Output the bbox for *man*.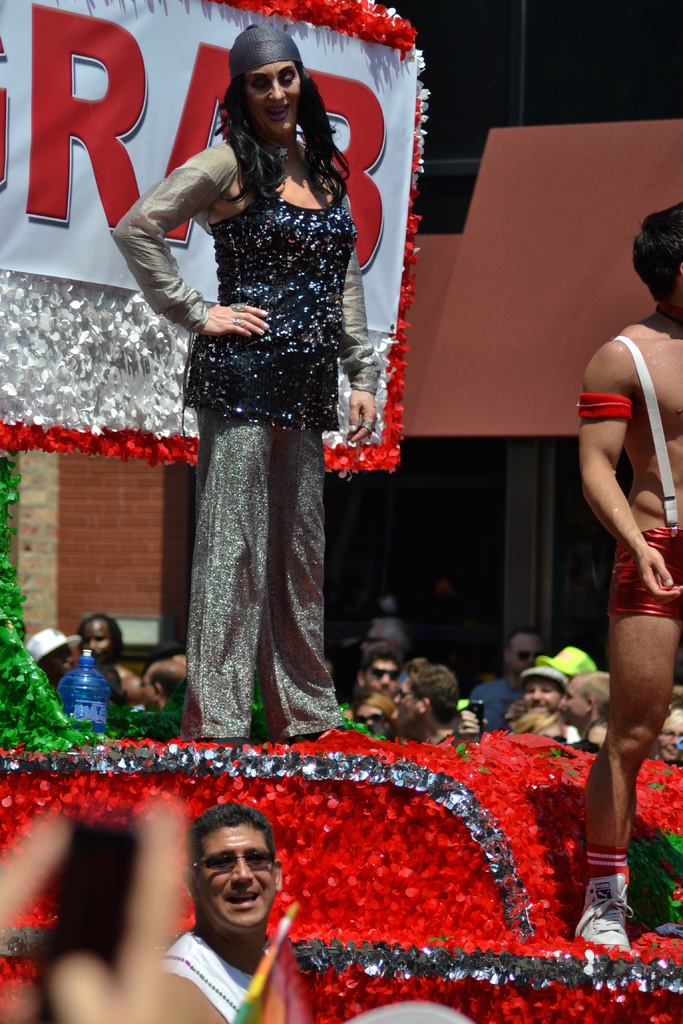
detection(466, 628, 550, 735).
